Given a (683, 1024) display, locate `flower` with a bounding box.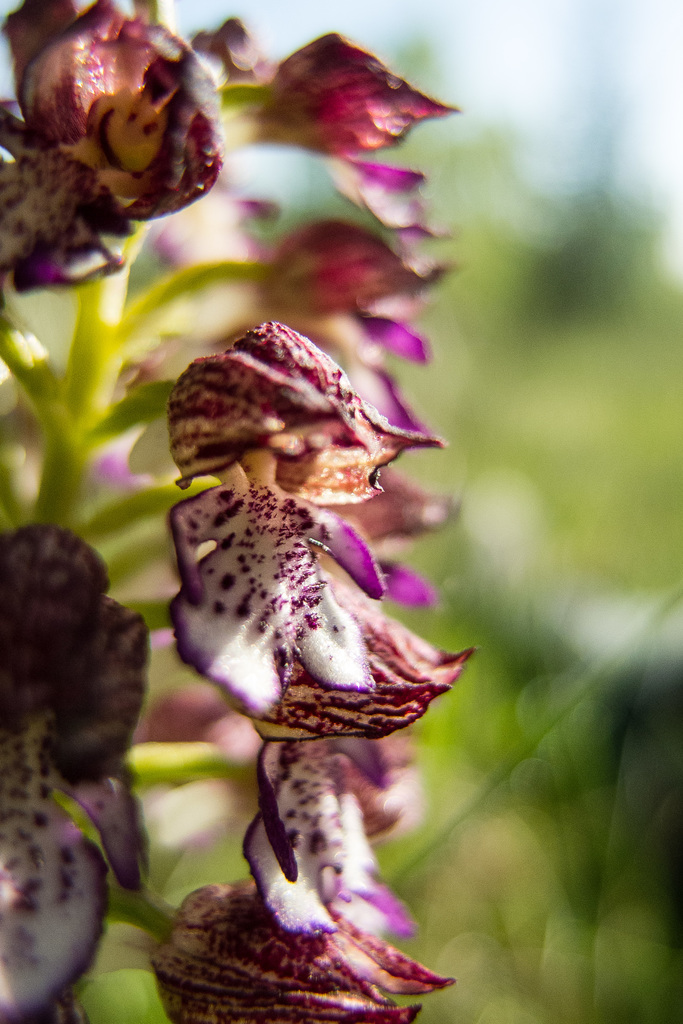
Located: pyautogui.locateOnScreen(0, 0, 226, 288).
